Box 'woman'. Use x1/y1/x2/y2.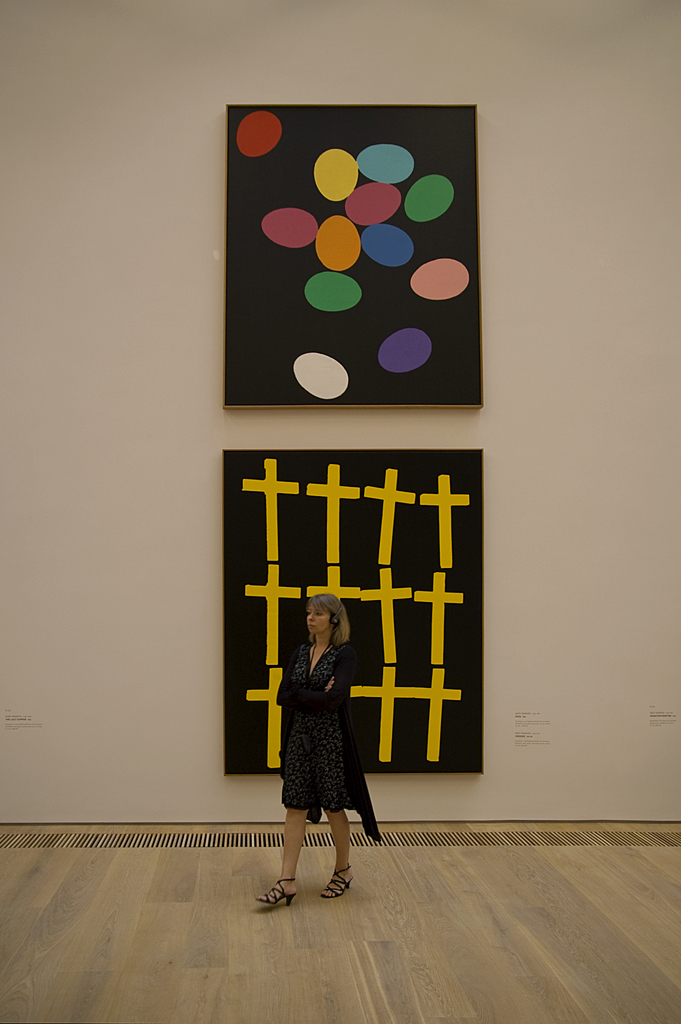
269/584/382/876.
